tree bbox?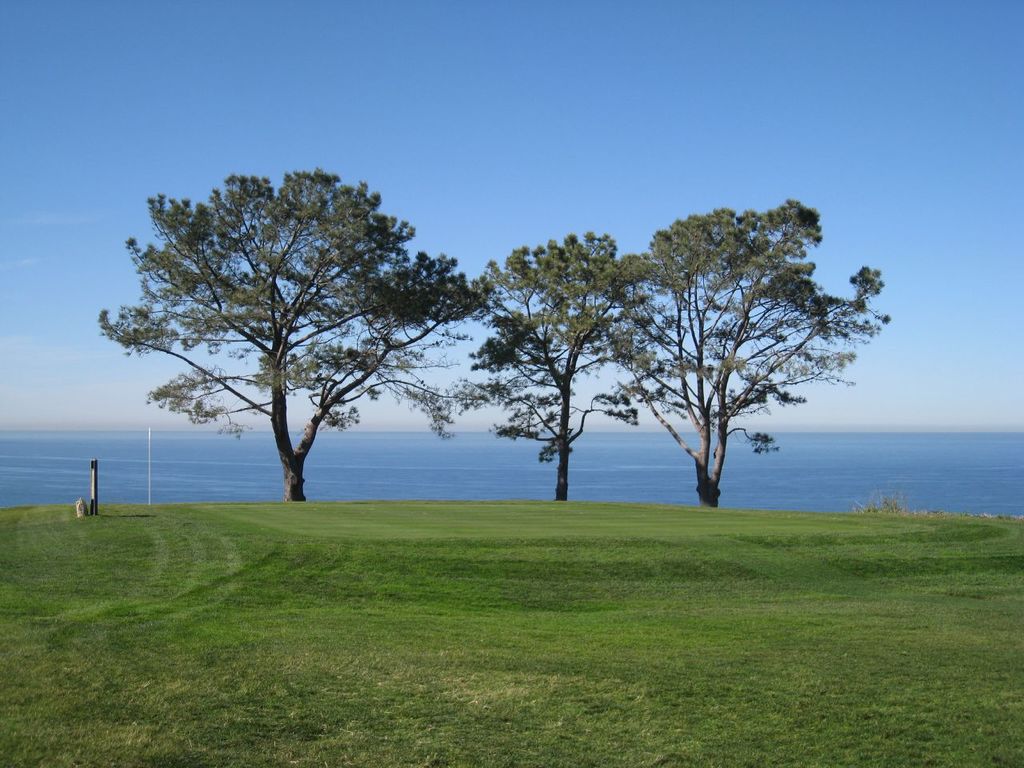
{"left": 603, "top": 197, "right": 893, "bottom": 509}
